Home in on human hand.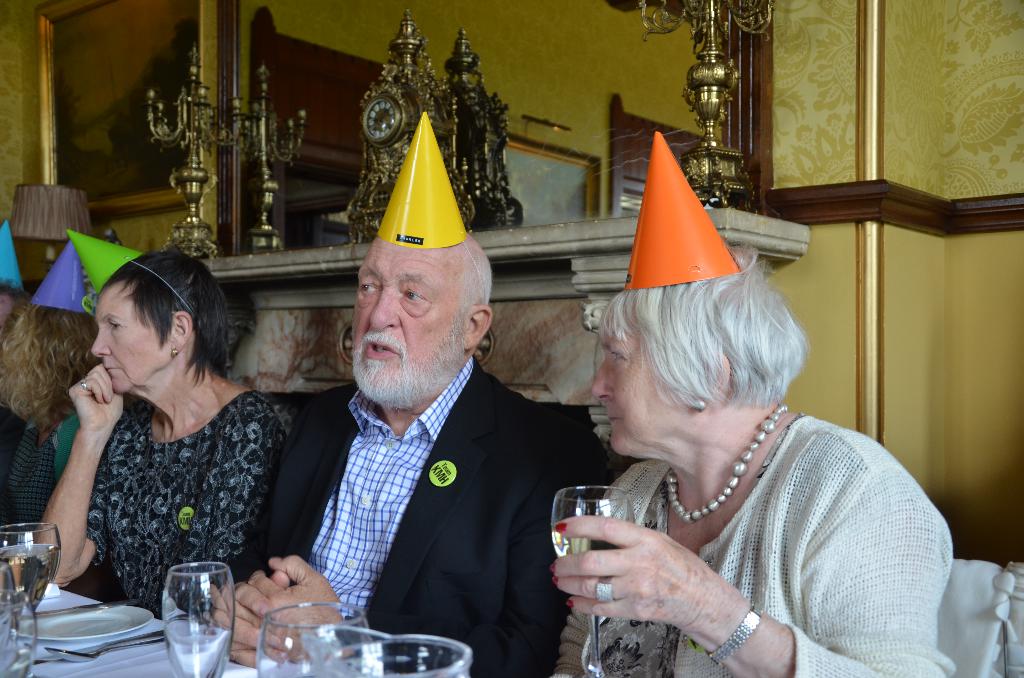
Homed in at 556,509,754,650.
